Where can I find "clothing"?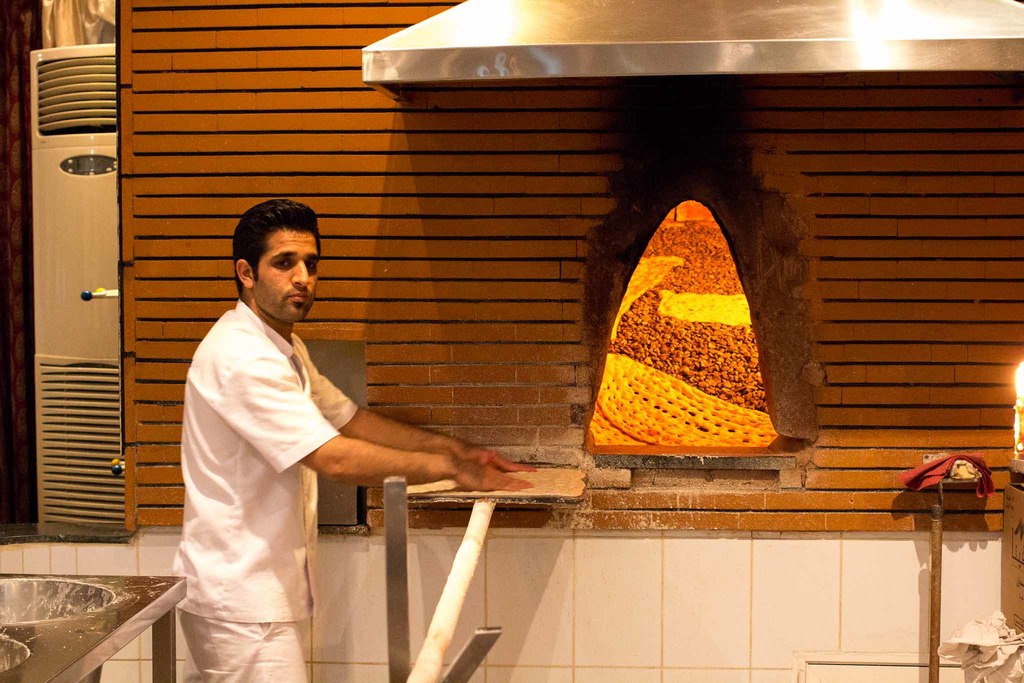
You can find it at 154:306:347:639.
